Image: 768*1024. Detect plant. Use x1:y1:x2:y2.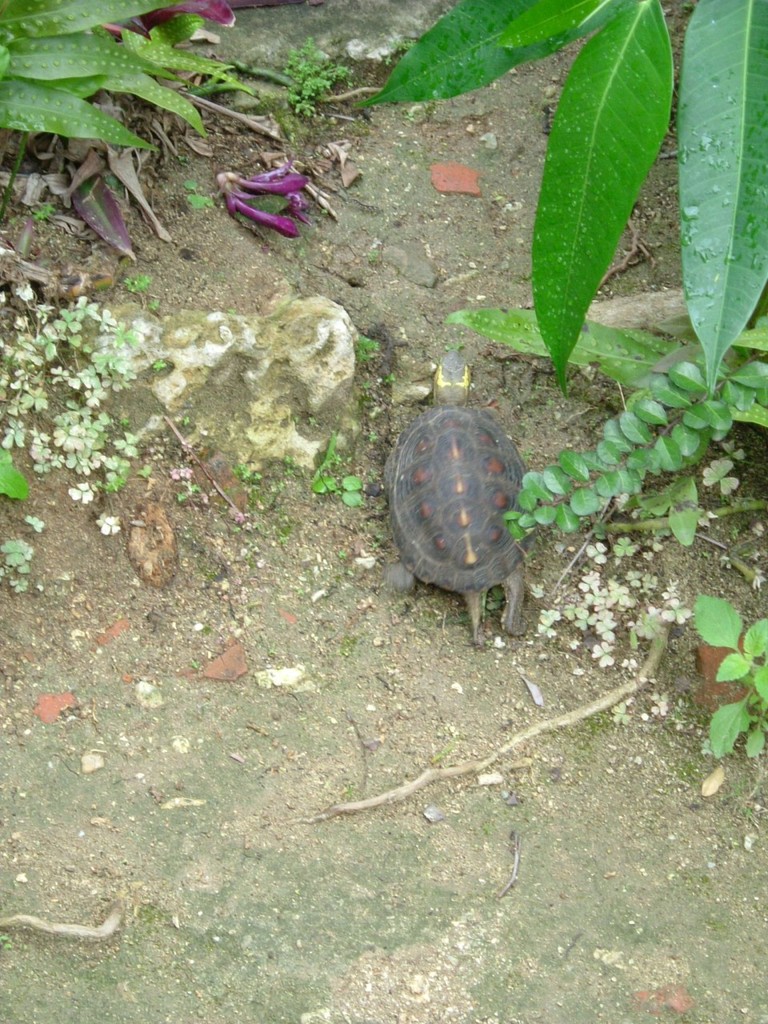
436:284:767:434.
